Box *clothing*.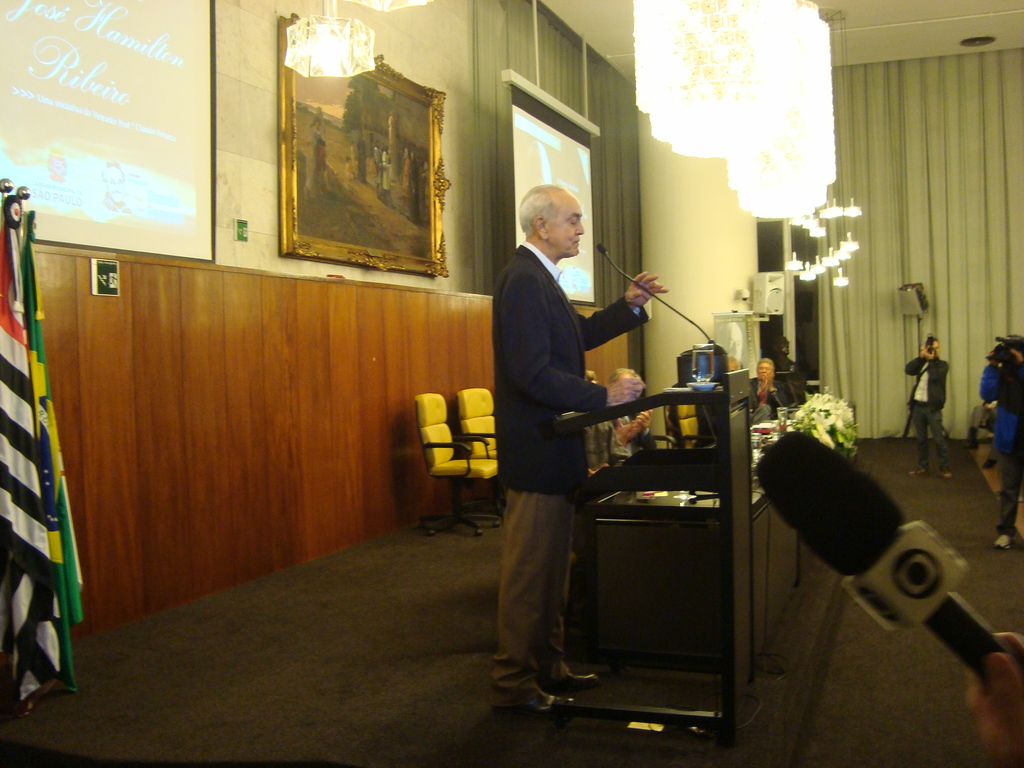
region(982, 349, 1021, 536).
